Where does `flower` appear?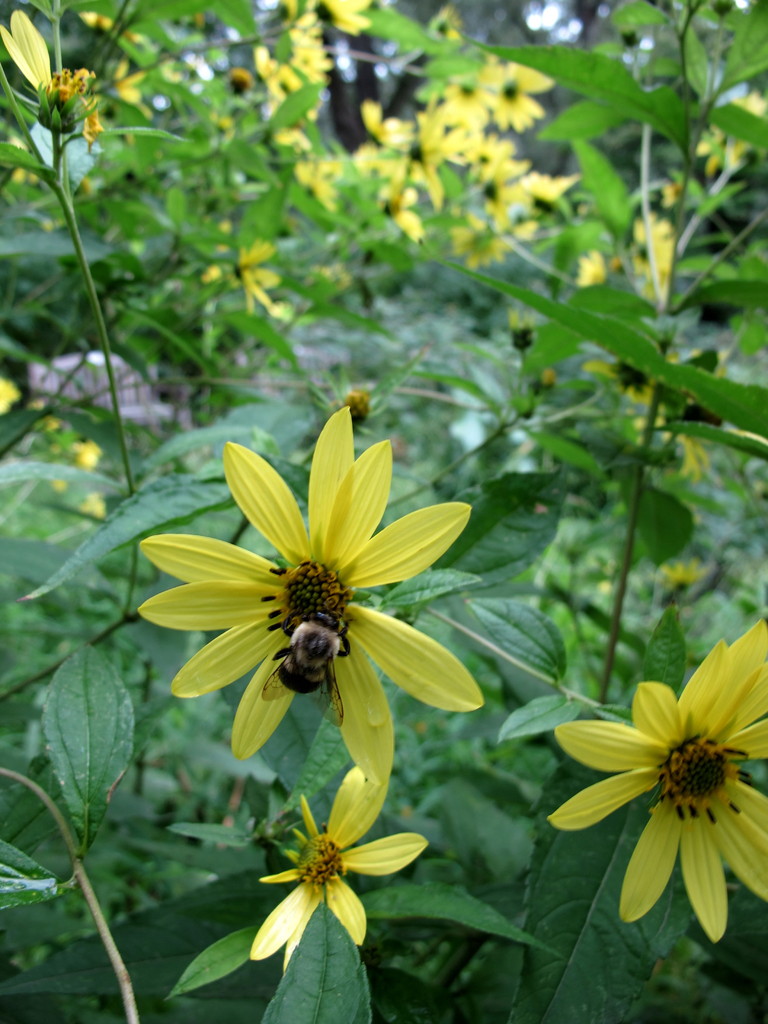
Appears at [x1=596, y1=340, x2=675, y2=399].
